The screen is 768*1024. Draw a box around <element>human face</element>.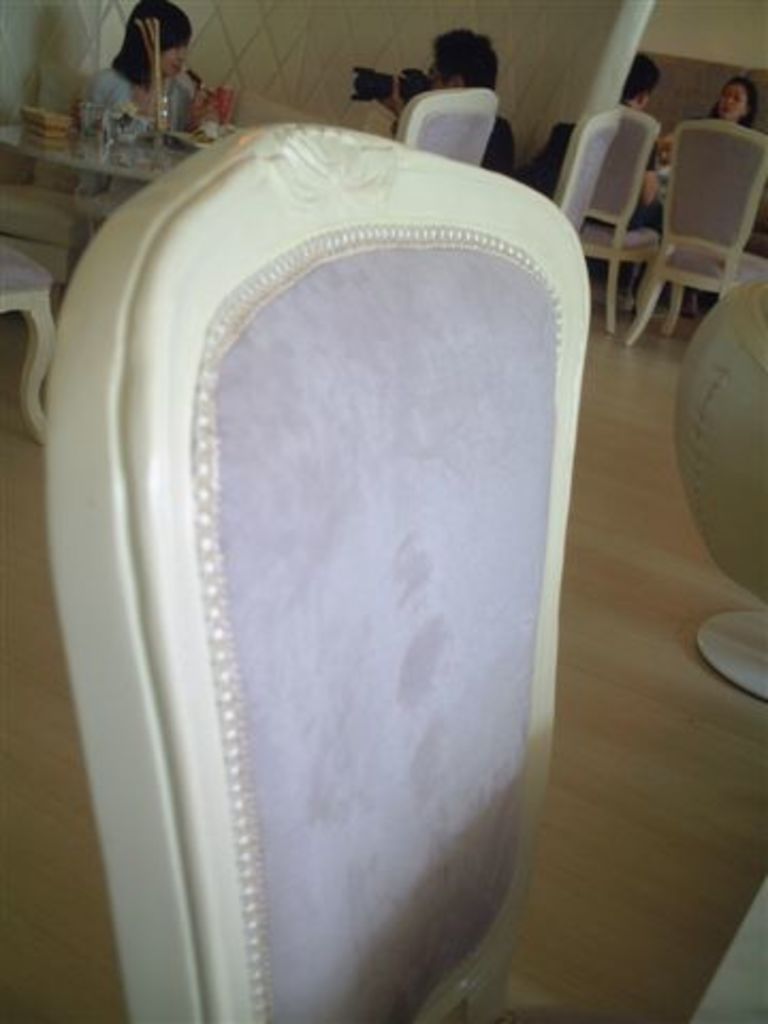
<box>715,81,749,122</box>.
